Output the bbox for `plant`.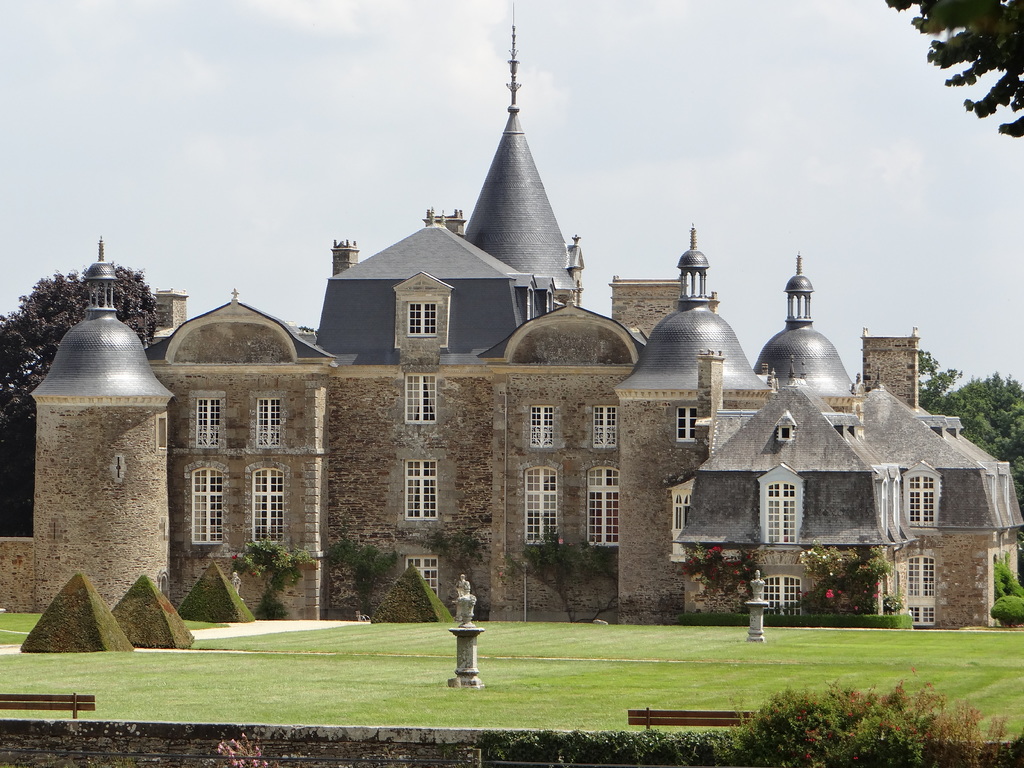
{"left": 803, "top": 535, "right": 893, "bottom": 614}.
